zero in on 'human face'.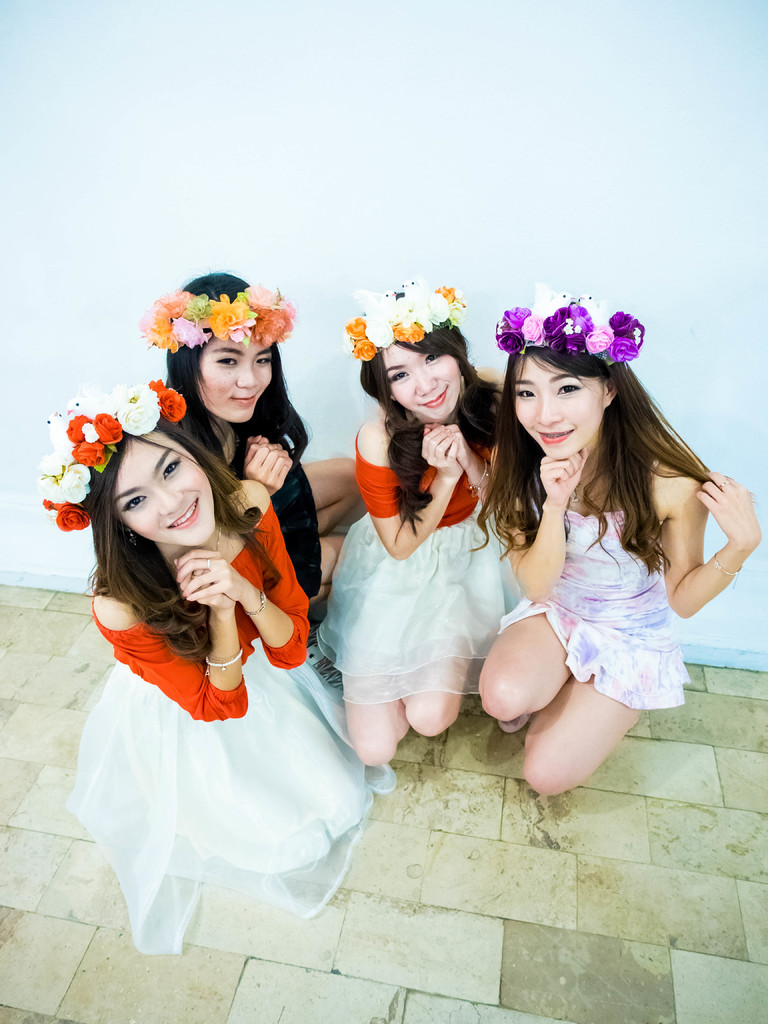
Zeroed in: 202 328 276 417.
